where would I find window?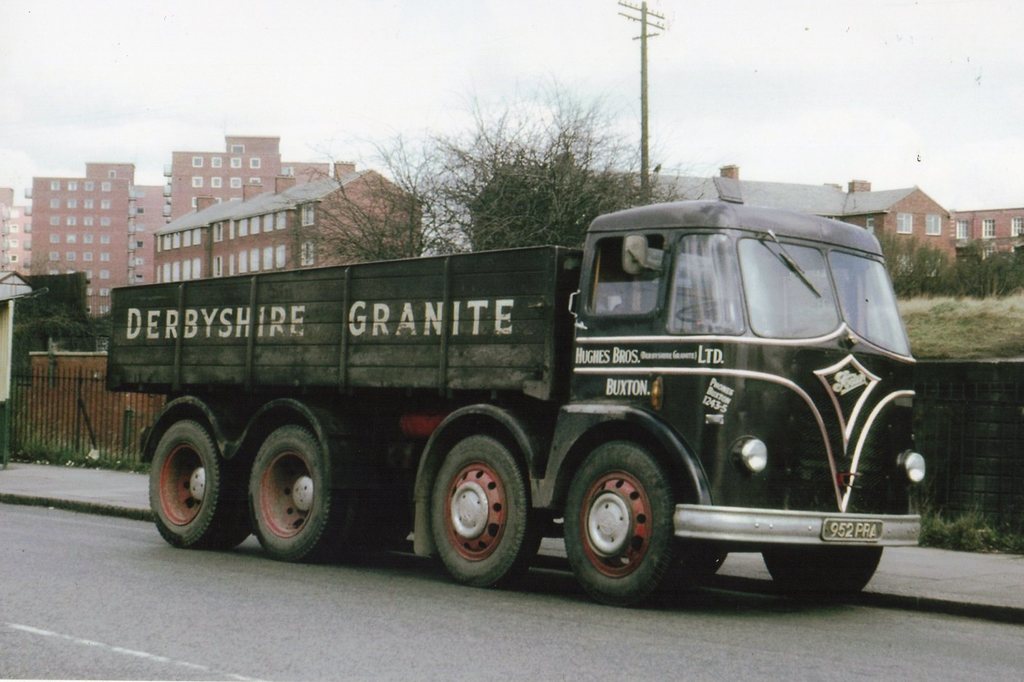
At x1=1012 y1=219 x2=1023 y2=239.
